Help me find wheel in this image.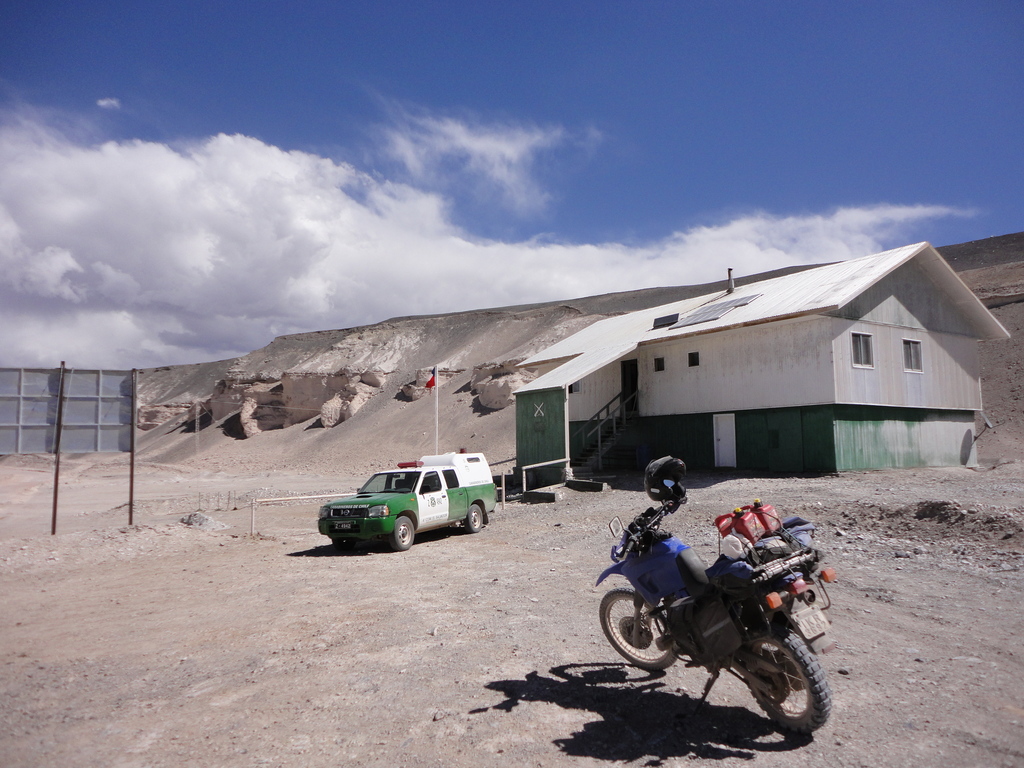
Found it: box=[746, 628, 822, 746].
